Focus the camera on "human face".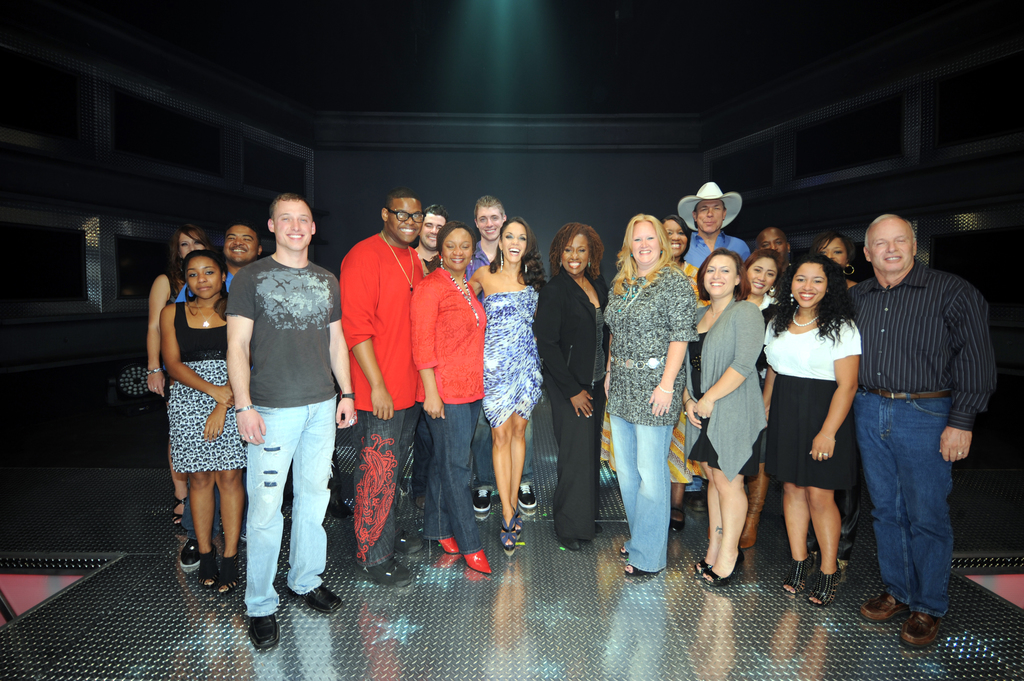
Focus region: left=224, top=217, right=262, bottom=276.
